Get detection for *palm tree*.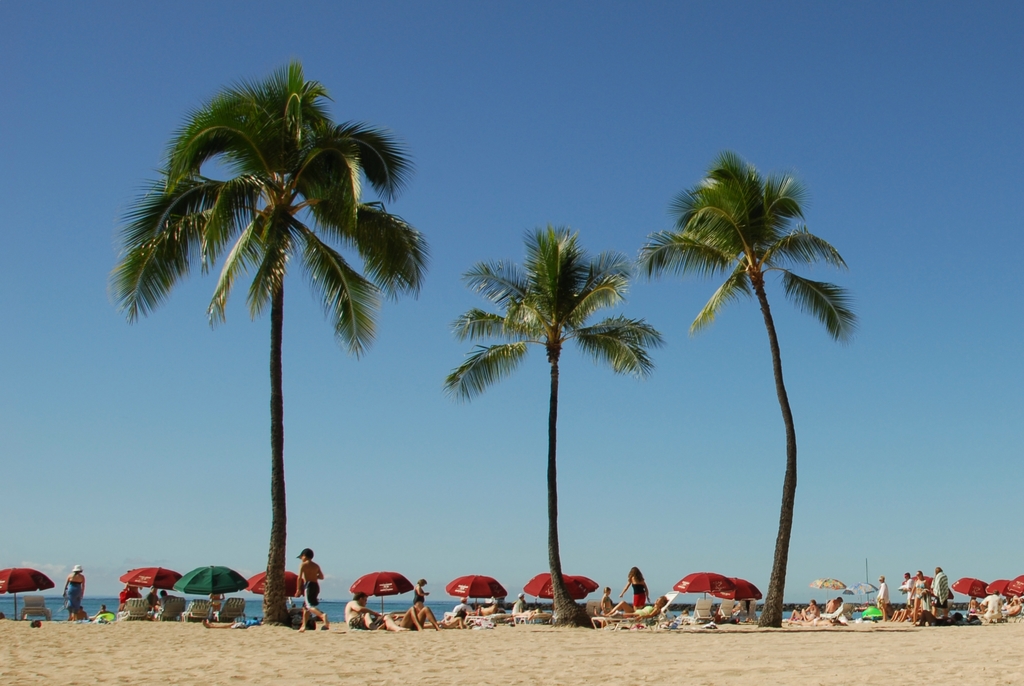
Detection: bbox=(484, 244, 637, 612).
